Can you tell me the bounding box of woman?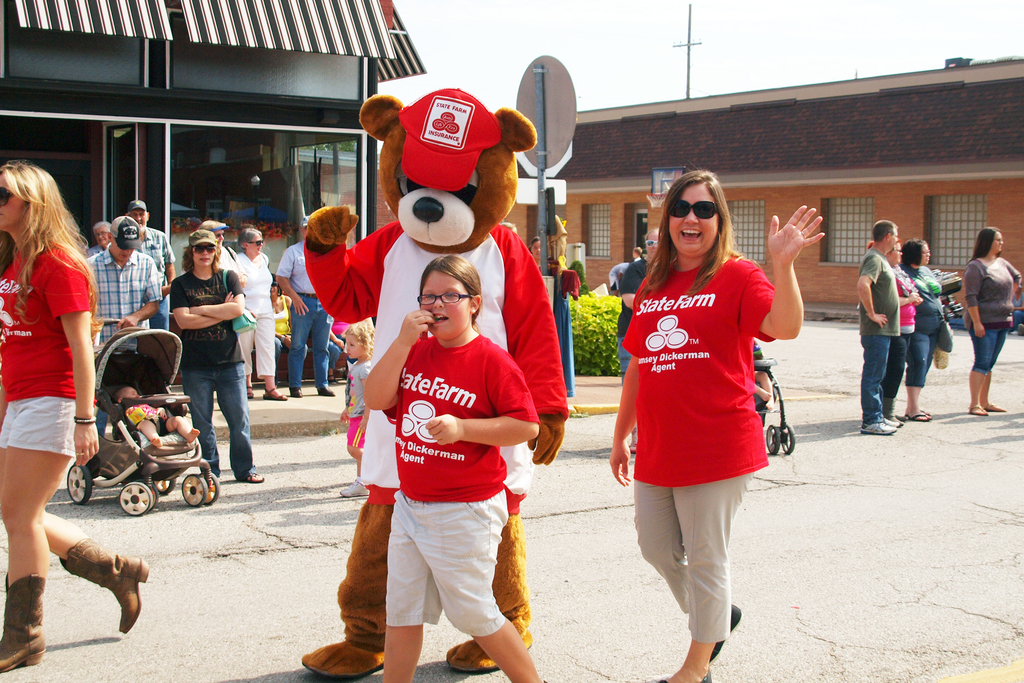
902:233:954:429.
